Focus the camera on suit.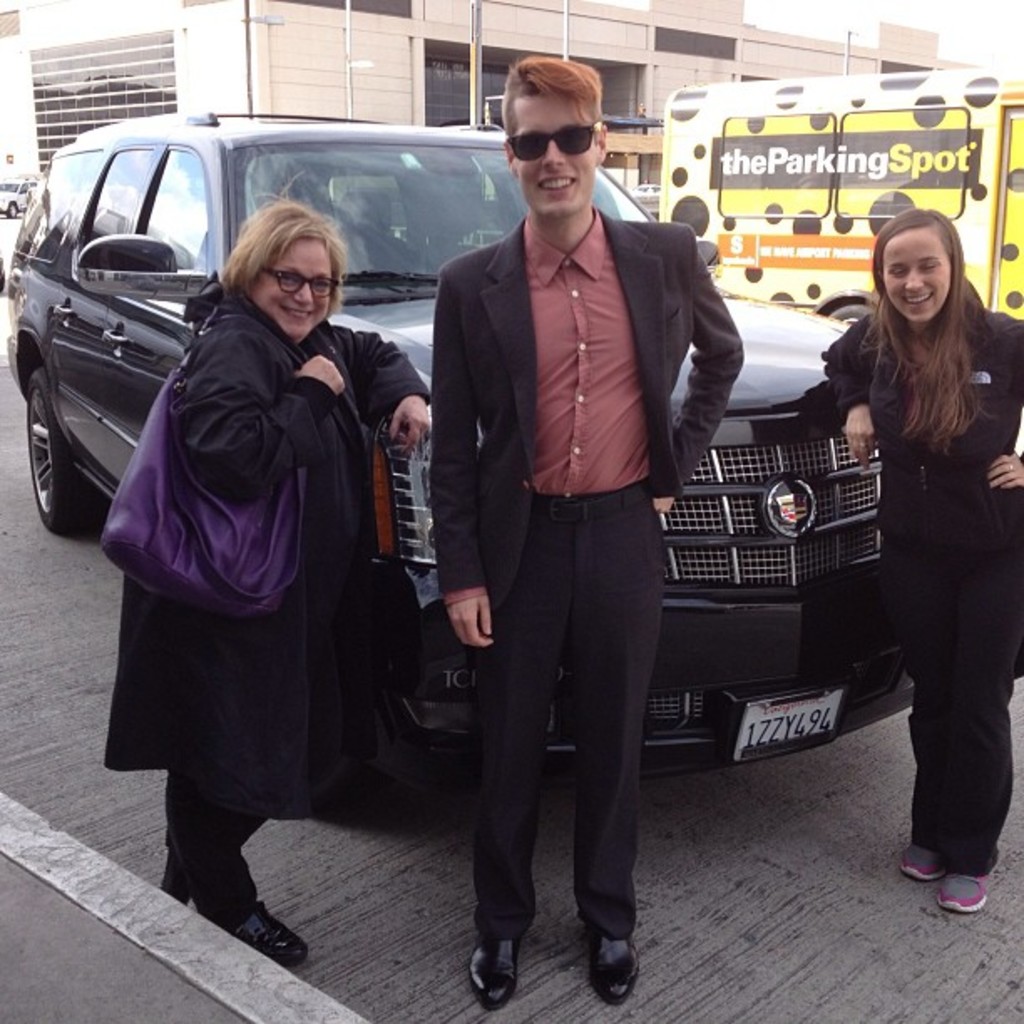
Focus region: (413,85,743,967).
